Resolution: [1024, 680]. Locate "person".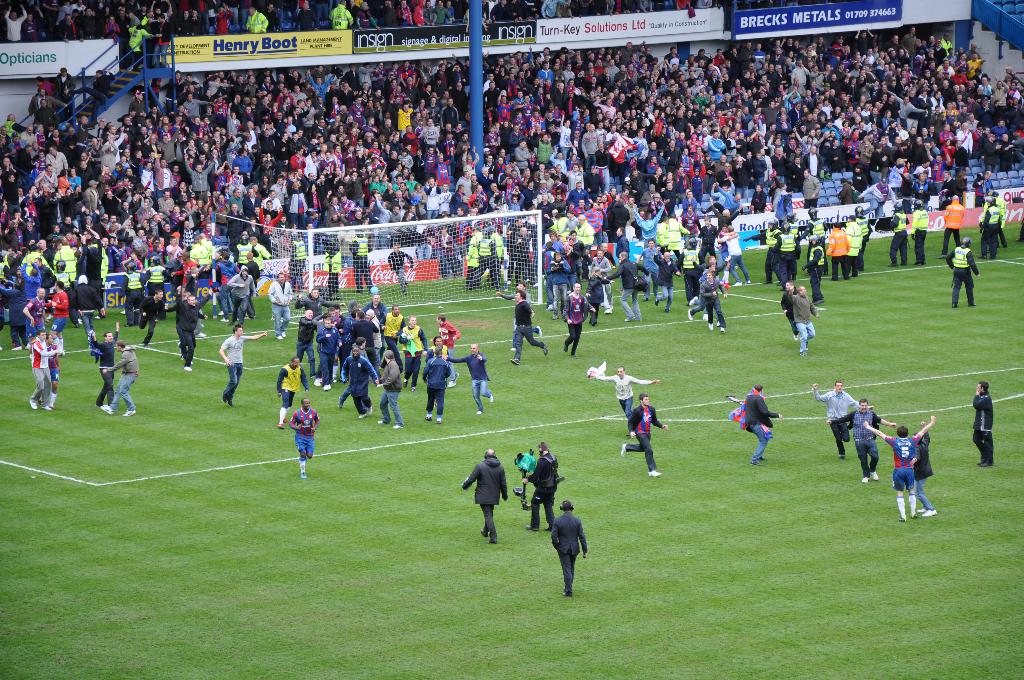
x1=781 y1=282 x2=798 y2=346.
